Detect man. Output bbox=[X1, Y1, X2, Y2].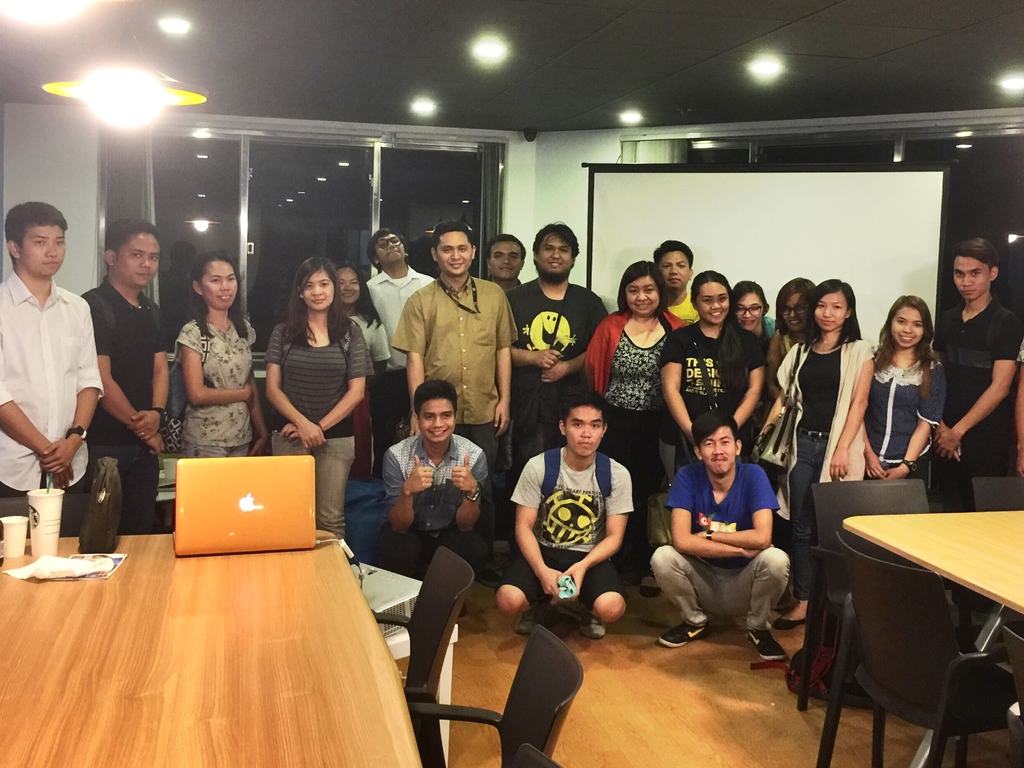
bbox=[378, 376, 488, 582].
